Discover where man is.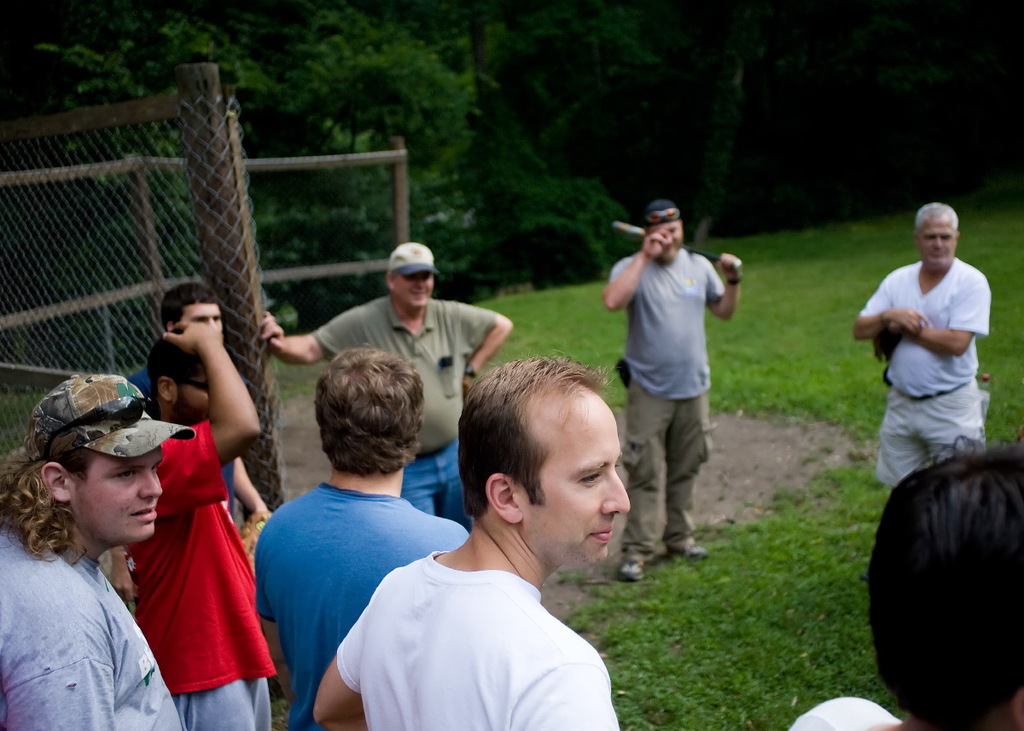
Discovered at box(596, 193, 742, 586).
